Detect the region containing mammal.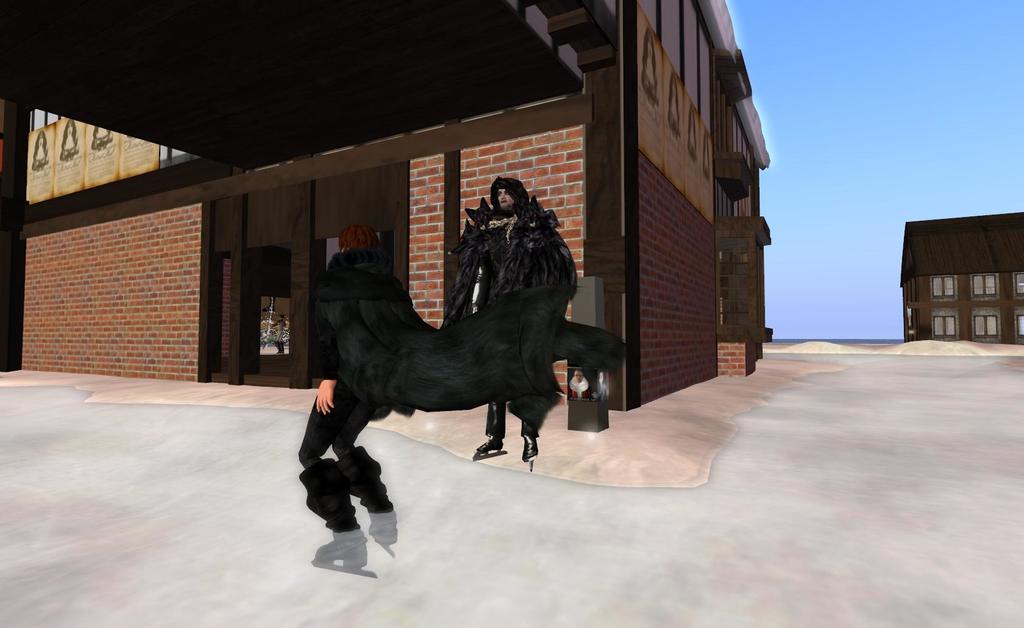
(273, 315, 287, 354).
